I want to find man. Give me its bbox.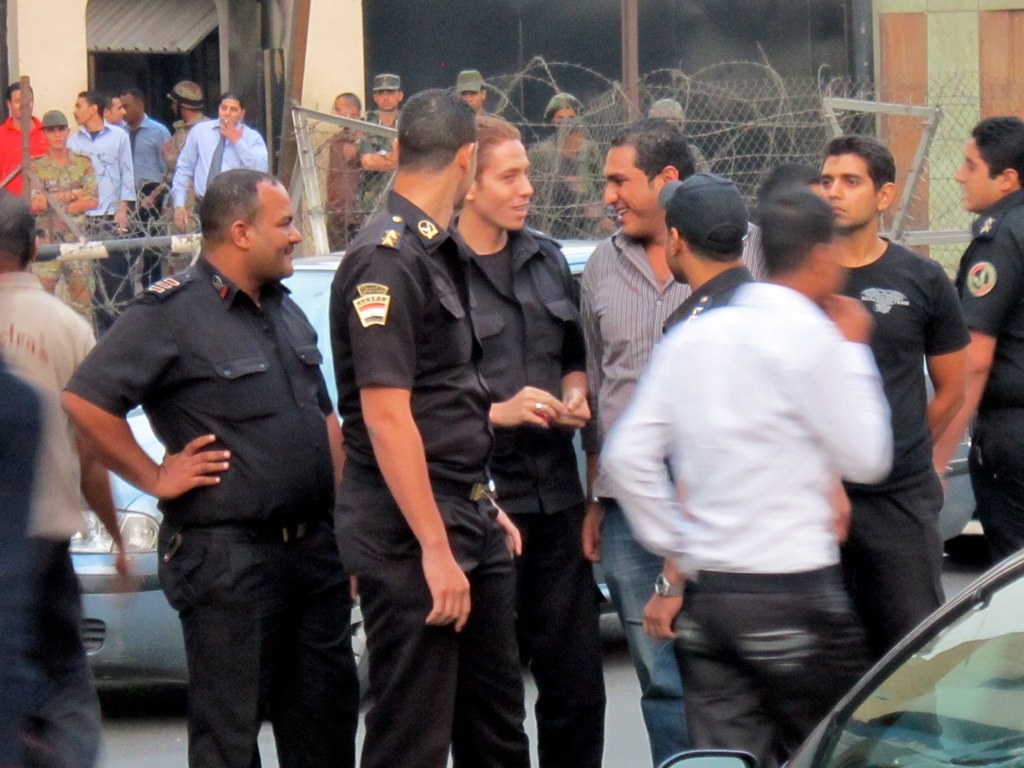
[left=600, top=190, right=893, bottom=767].
